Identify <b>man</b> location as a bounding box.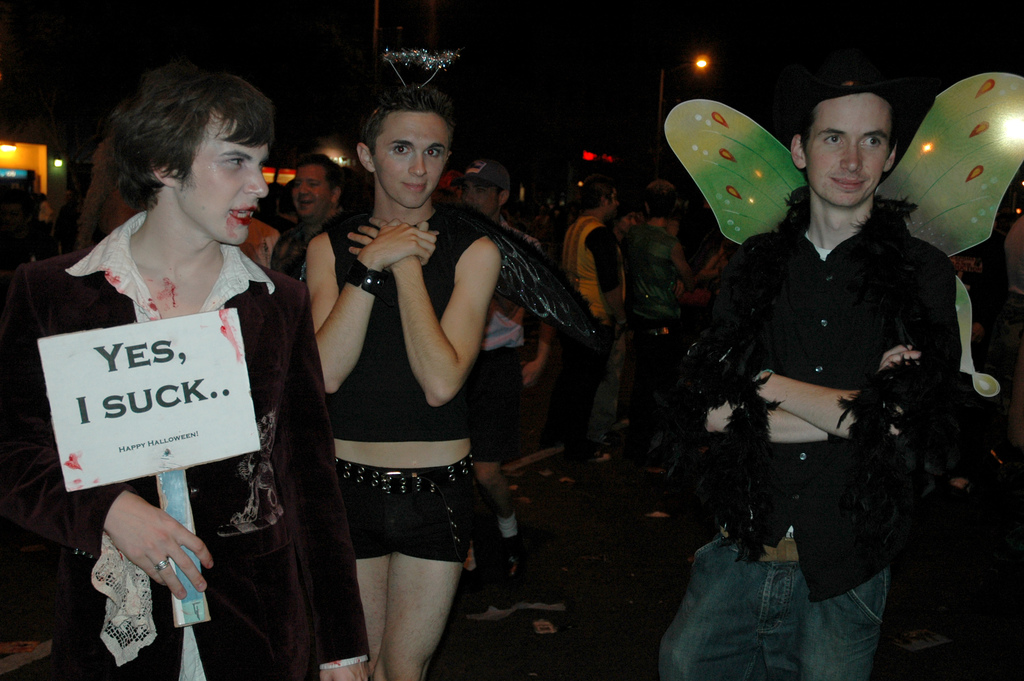
447,153,543,603.
